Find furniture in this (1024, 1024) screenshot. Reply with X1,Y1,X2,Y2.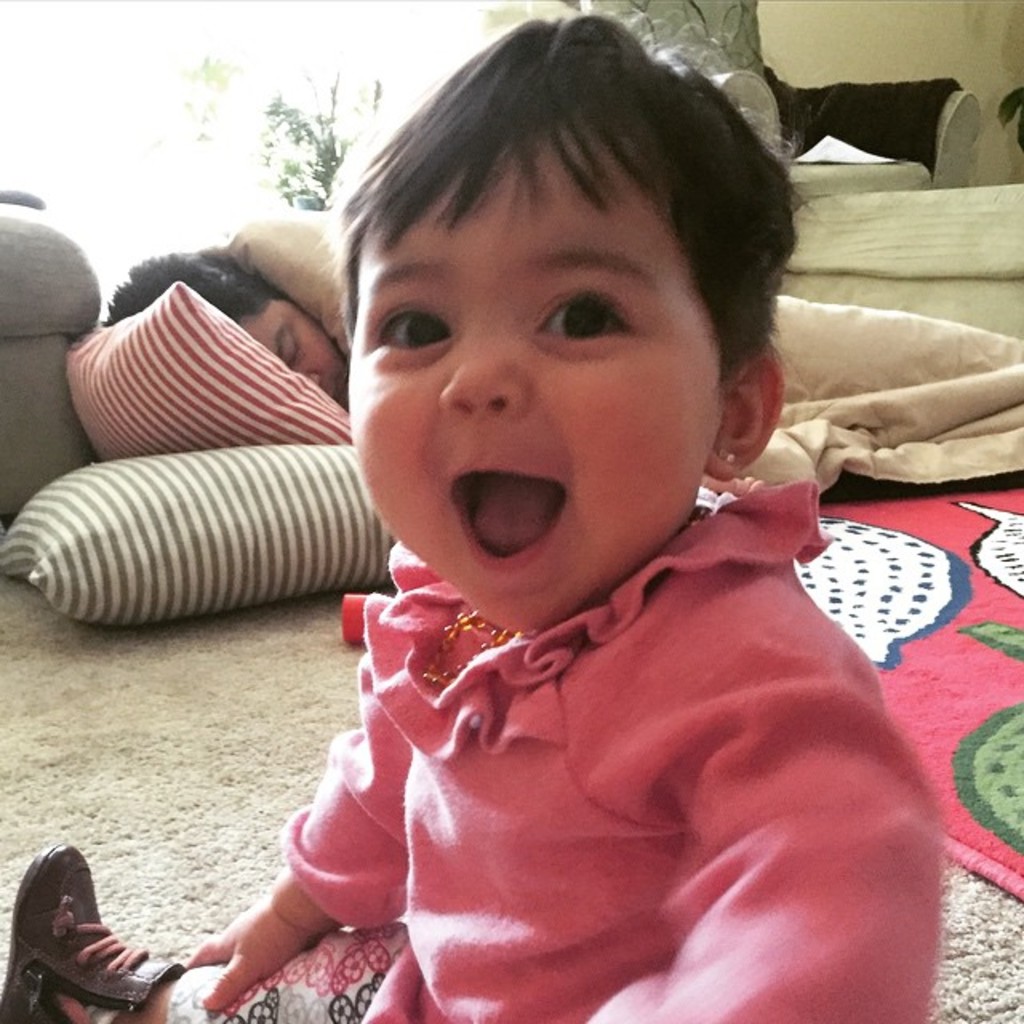
0,189,104,515.
